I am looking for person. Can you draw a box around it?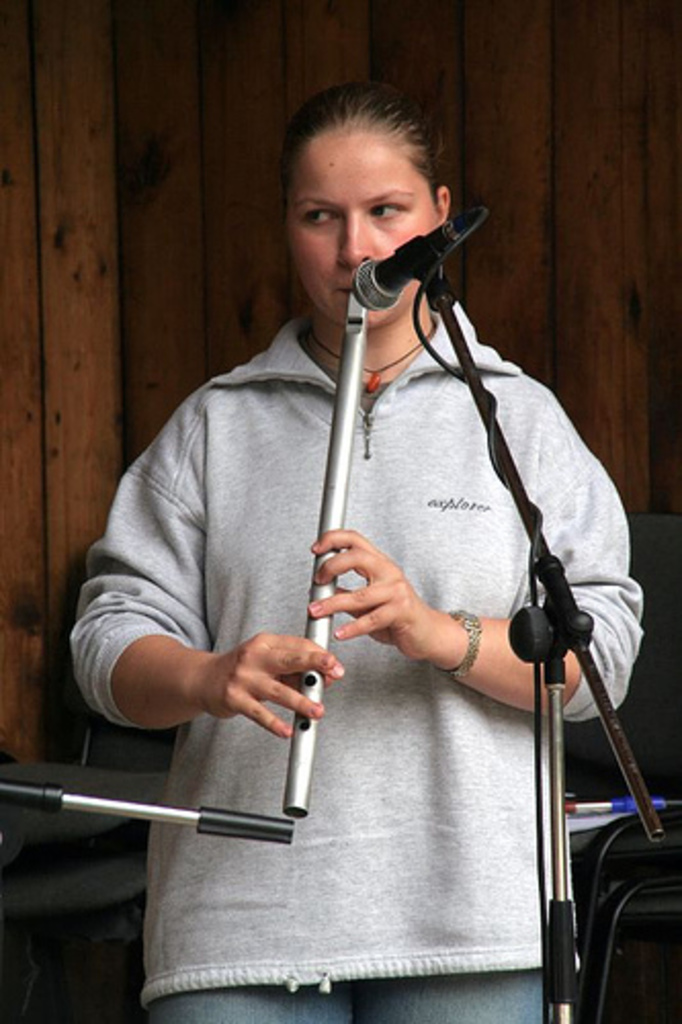
Sure, the bounding box is pyautogui.locateOnScreen(94, 92, 647, 1004).
